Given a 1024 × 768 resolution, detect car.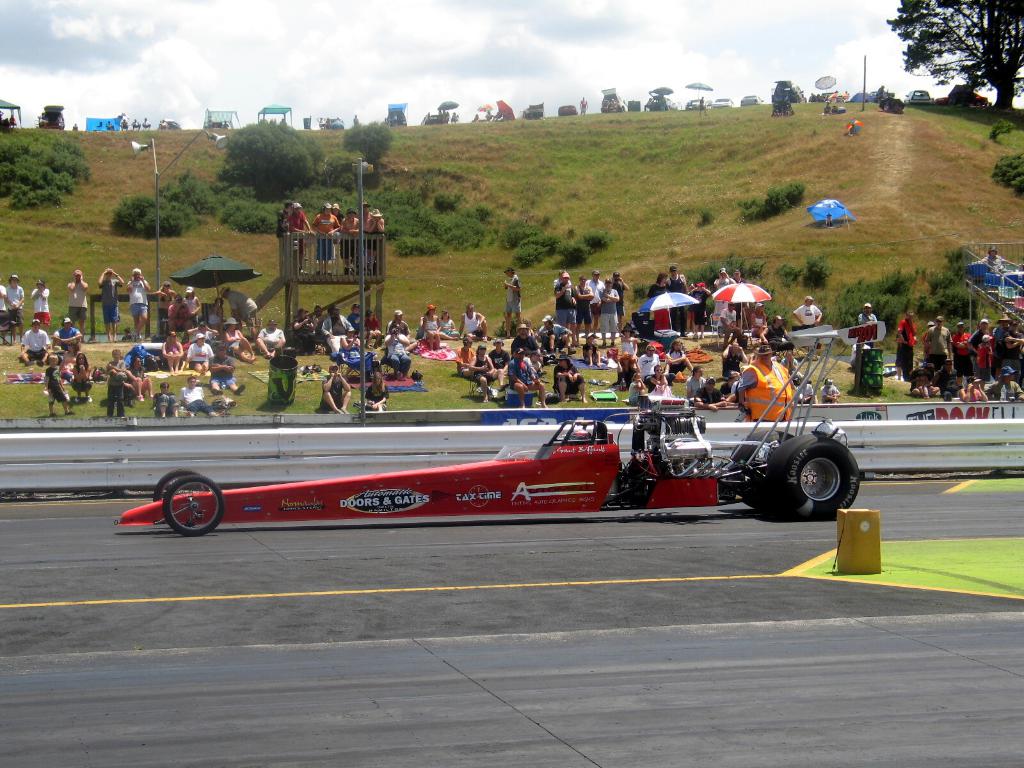
[left=936, top=92, right=990, bottom=104].
